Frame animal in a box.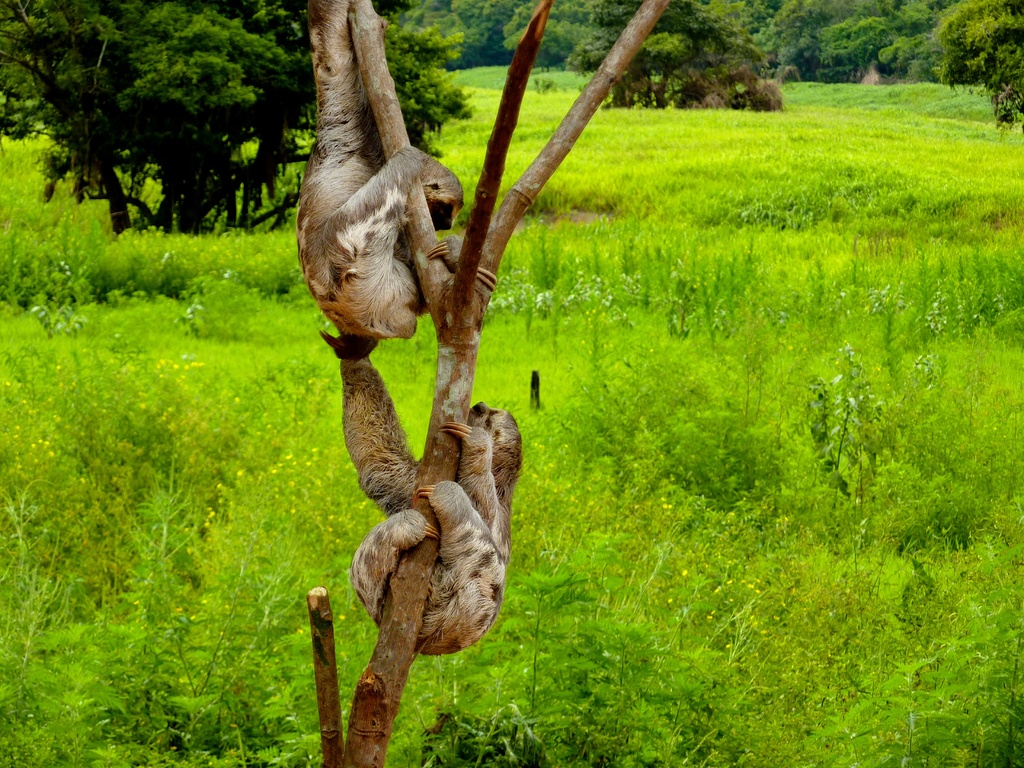
[x1=316, y1=326, x2=531, y2=660].
